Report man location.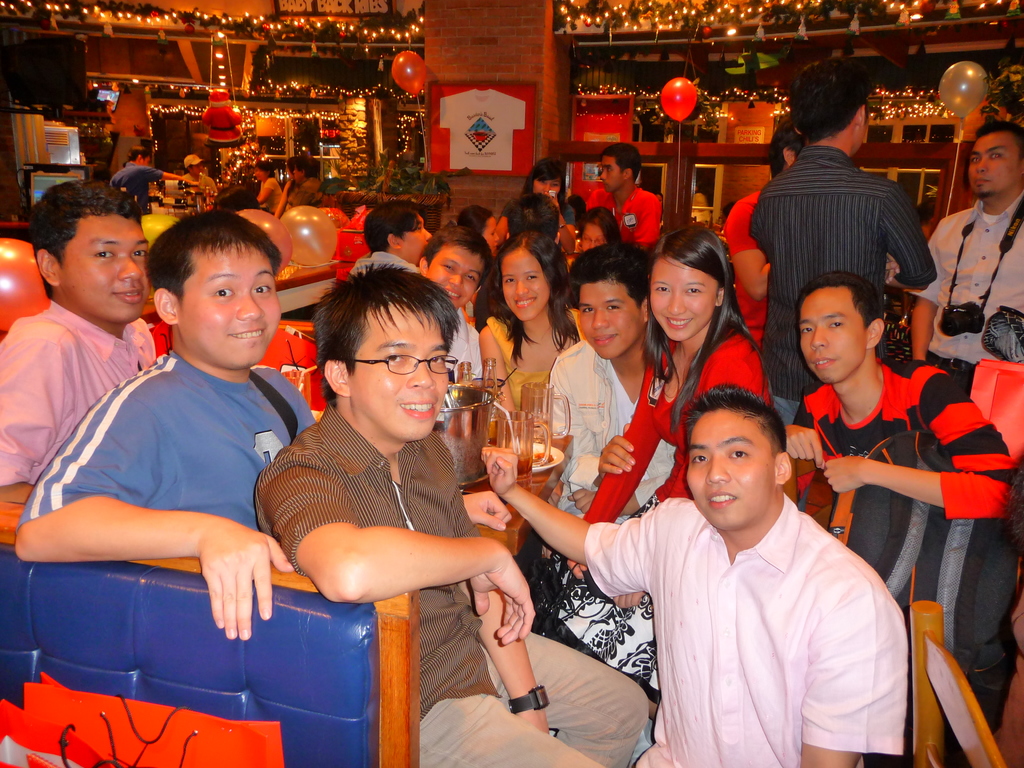
Report: left=586, top=143, right=664, bottom=249.
